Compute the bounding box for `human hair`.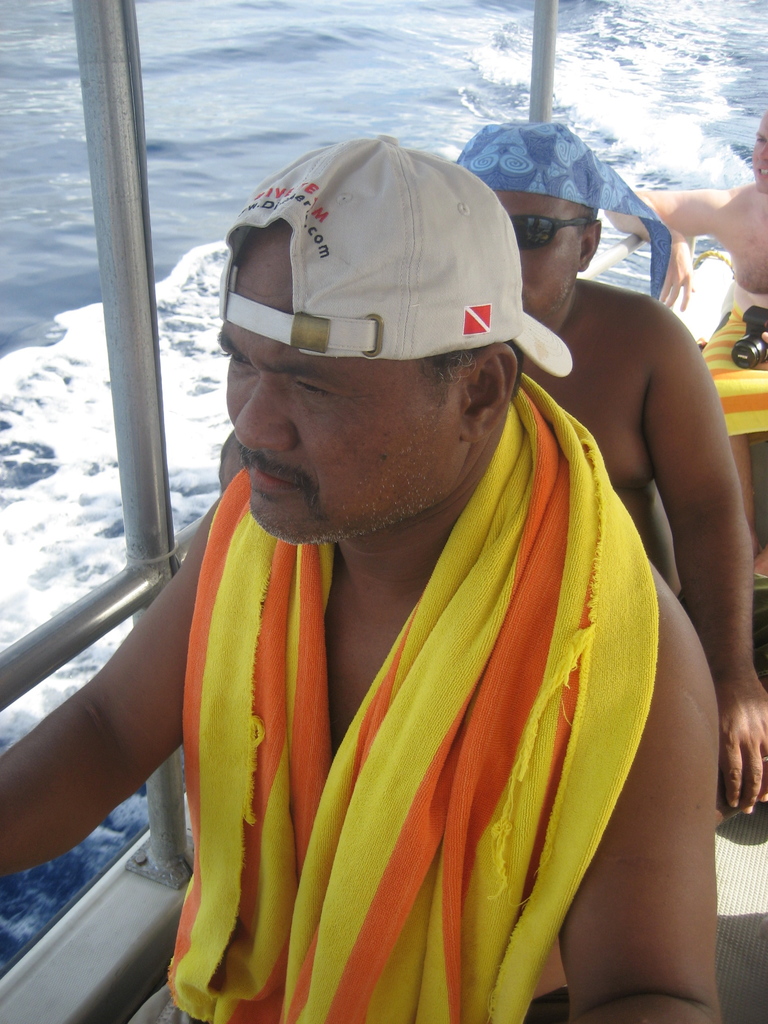
<box>415,340,525,403</box>.
